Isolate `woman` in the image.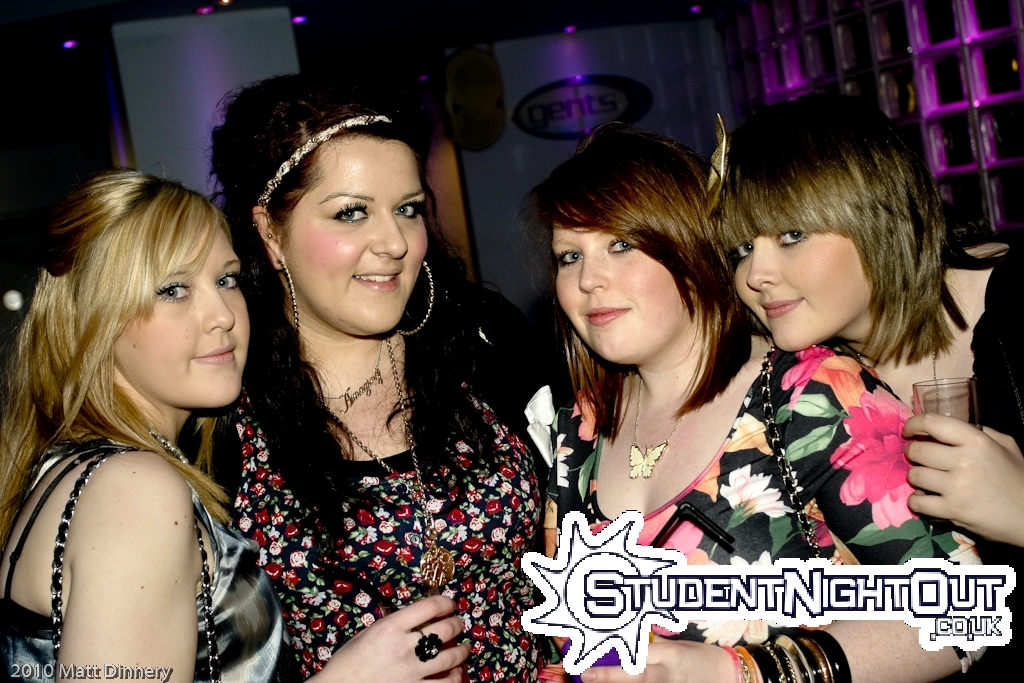
Isolated region: 518/119/996/682.
